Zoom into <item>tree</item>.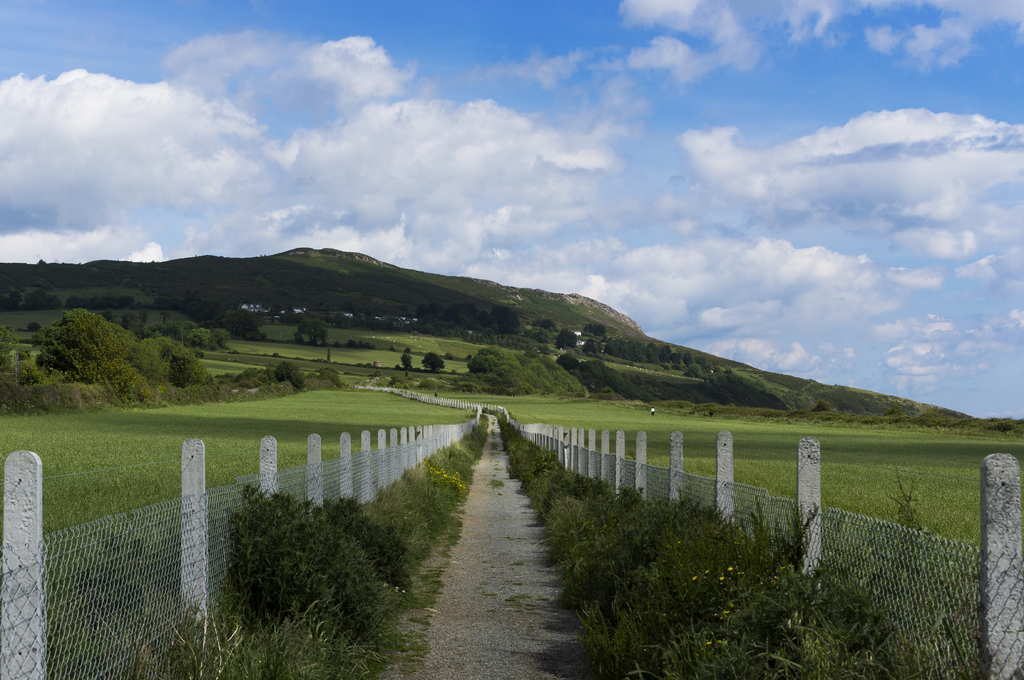
Zoom target: box=[193, 328, 223, 351].
